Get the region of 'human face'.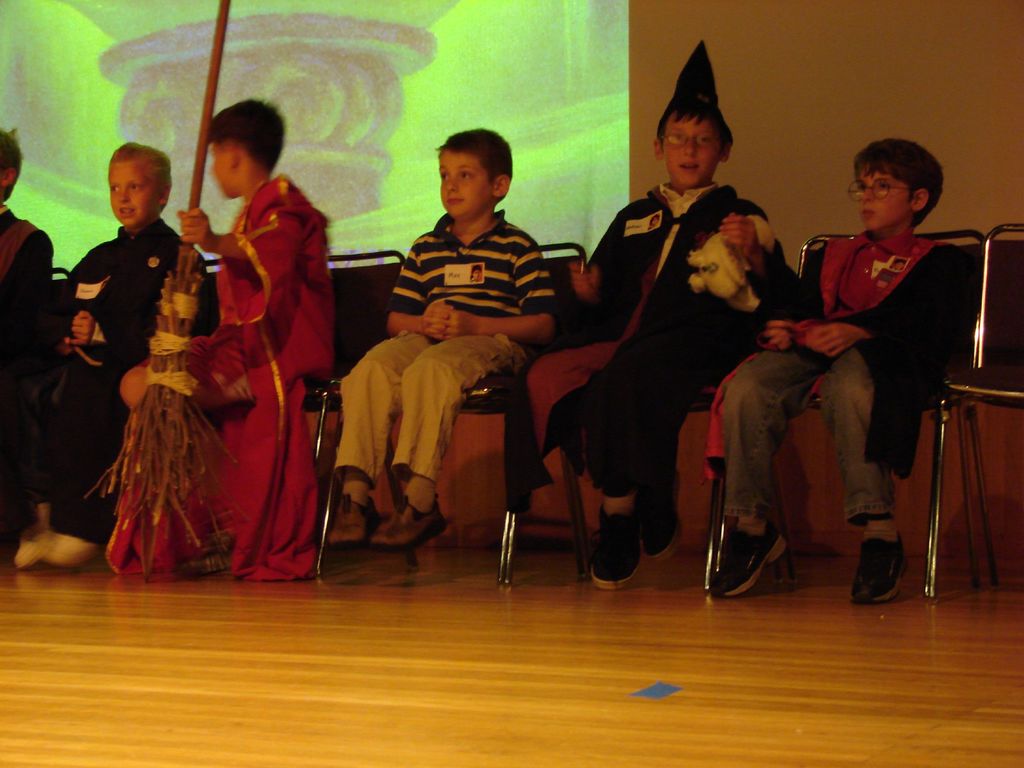
crop(212, 143, 234, 195).
